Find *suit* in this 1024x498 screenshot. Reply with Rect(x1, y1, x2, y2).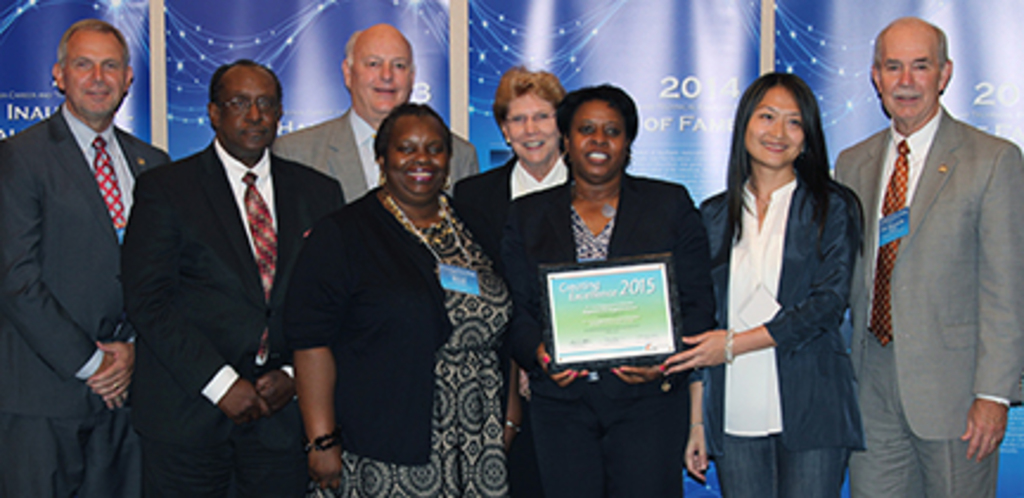
Rect(448, 157, 567, 213).
